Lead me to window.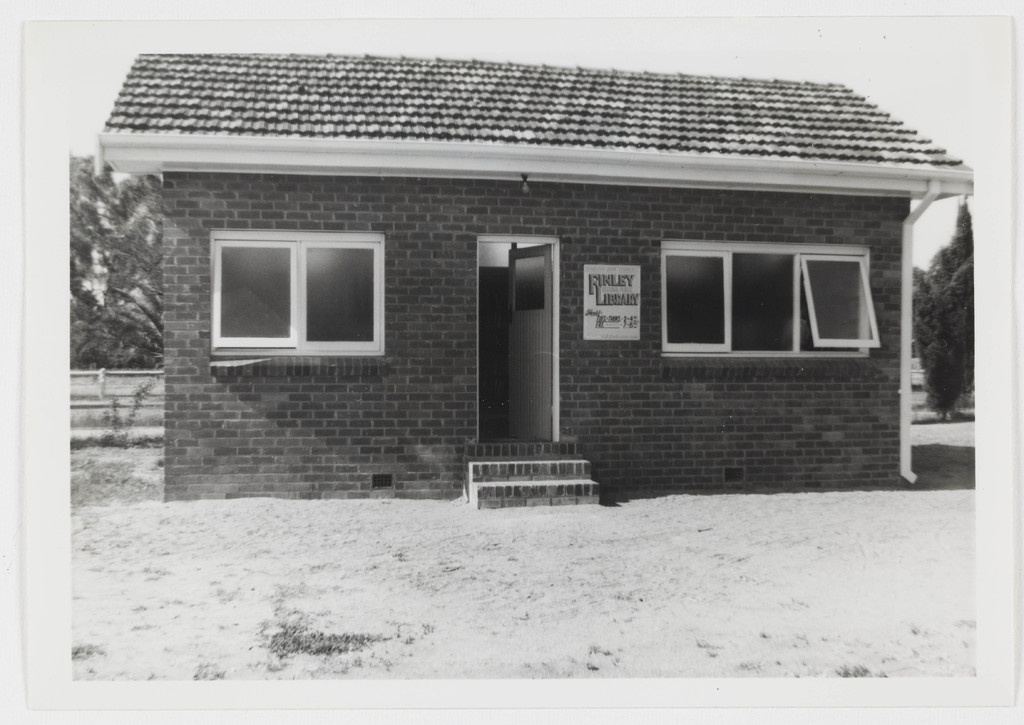
Lead to [left=220, top=220, right=397, bottom=358].
